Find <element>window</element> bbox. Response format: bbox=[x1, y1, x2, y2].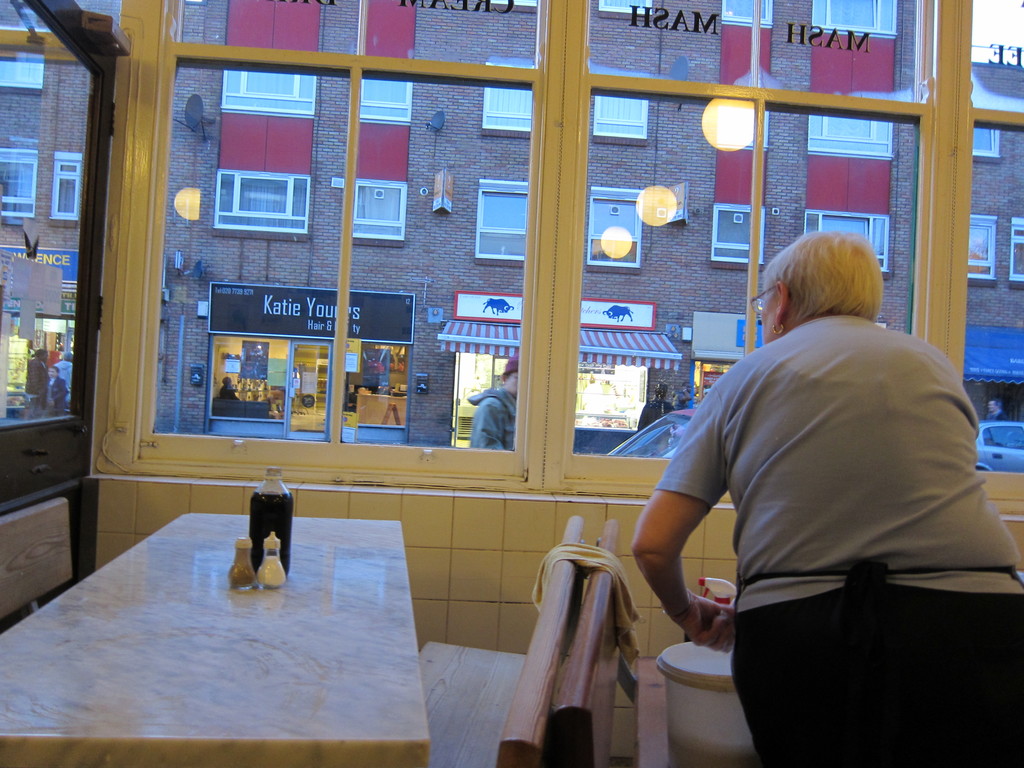
bbox=[484, 0, 537, 10].
